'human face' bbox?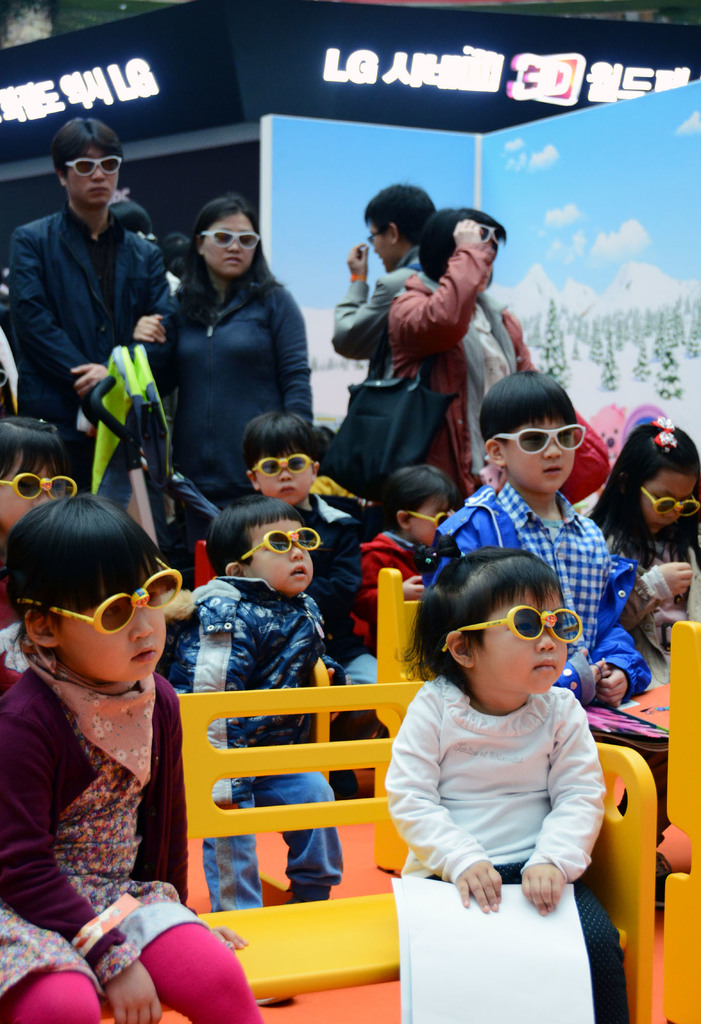
rect(246, 517, 314, 586)
